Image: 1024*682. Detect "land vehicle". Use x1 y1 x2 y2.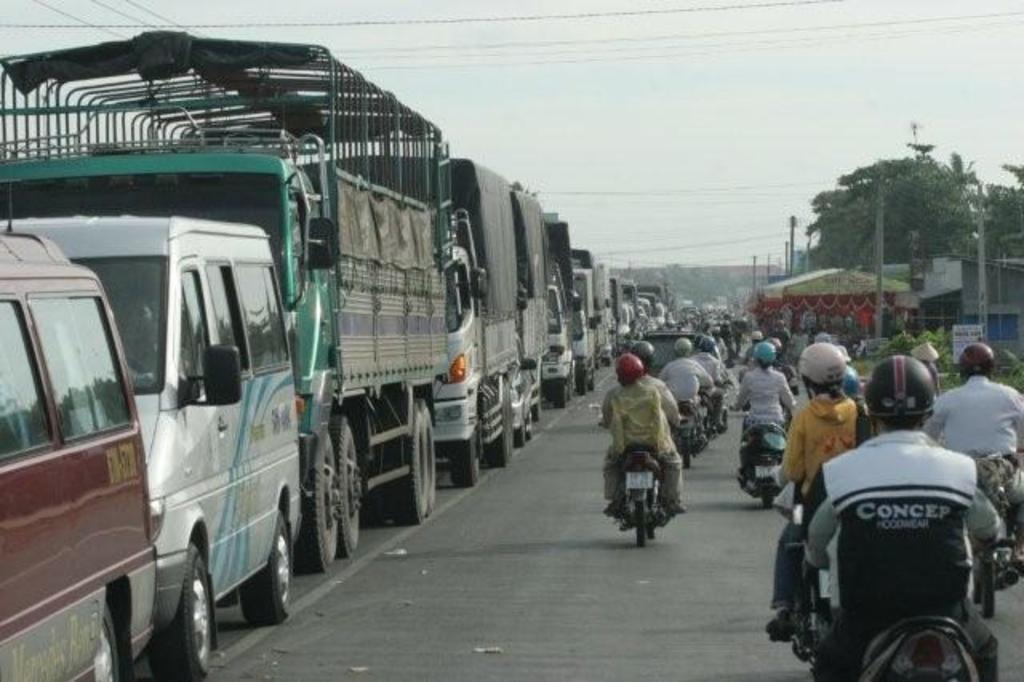
738 403 790 504.
